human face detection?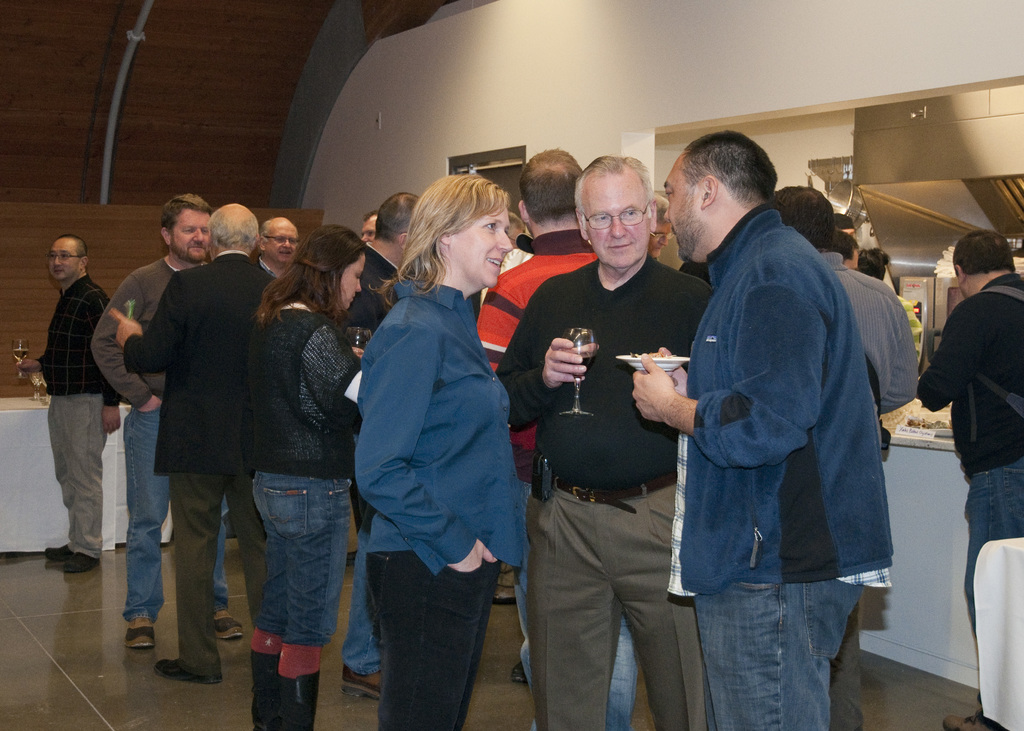
{"x1": 452, "y1": 199, "x2": 509, "y2": 285}
